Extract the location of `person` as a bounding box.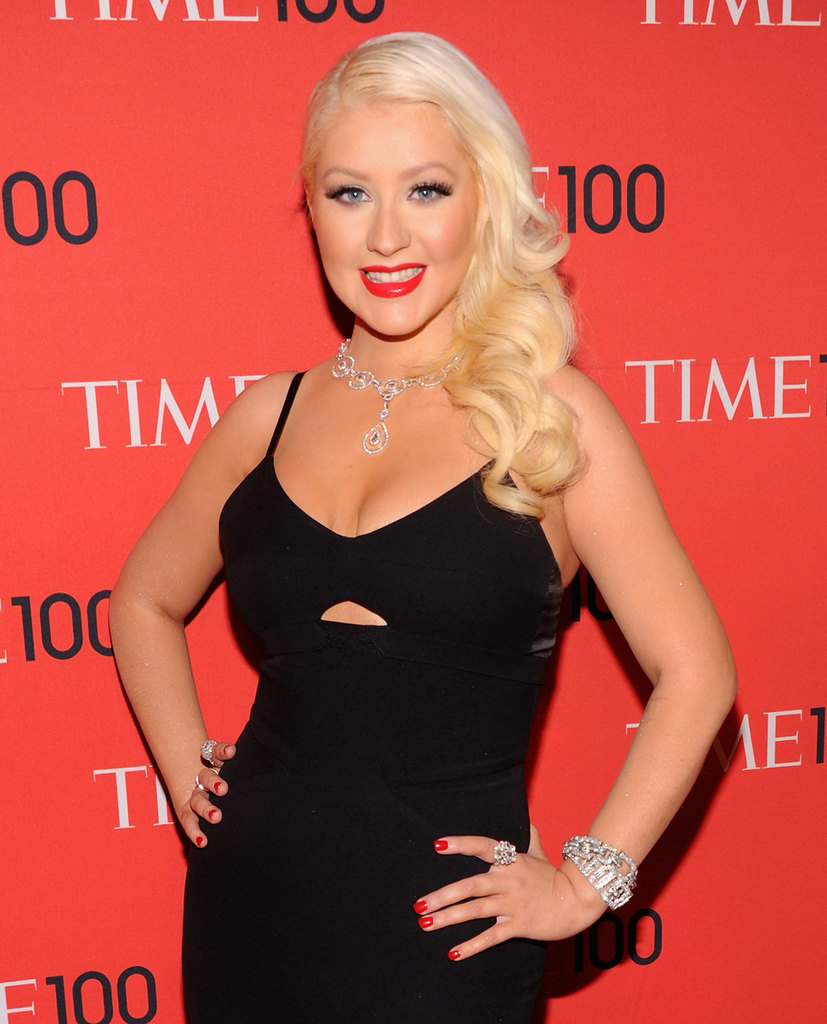
pyautogui.locateOnScreen(100, 35, 728, 1023).
